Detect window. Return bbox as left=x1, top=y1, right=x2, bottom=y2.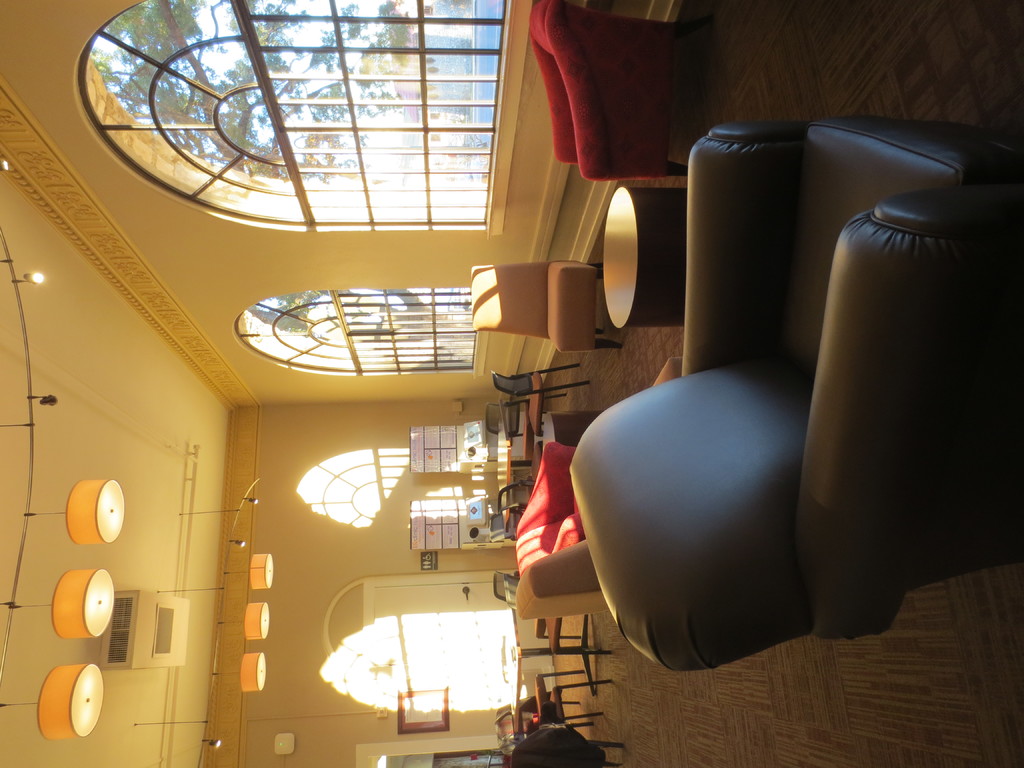
left=229, top=289, right=483, bottom=368.
